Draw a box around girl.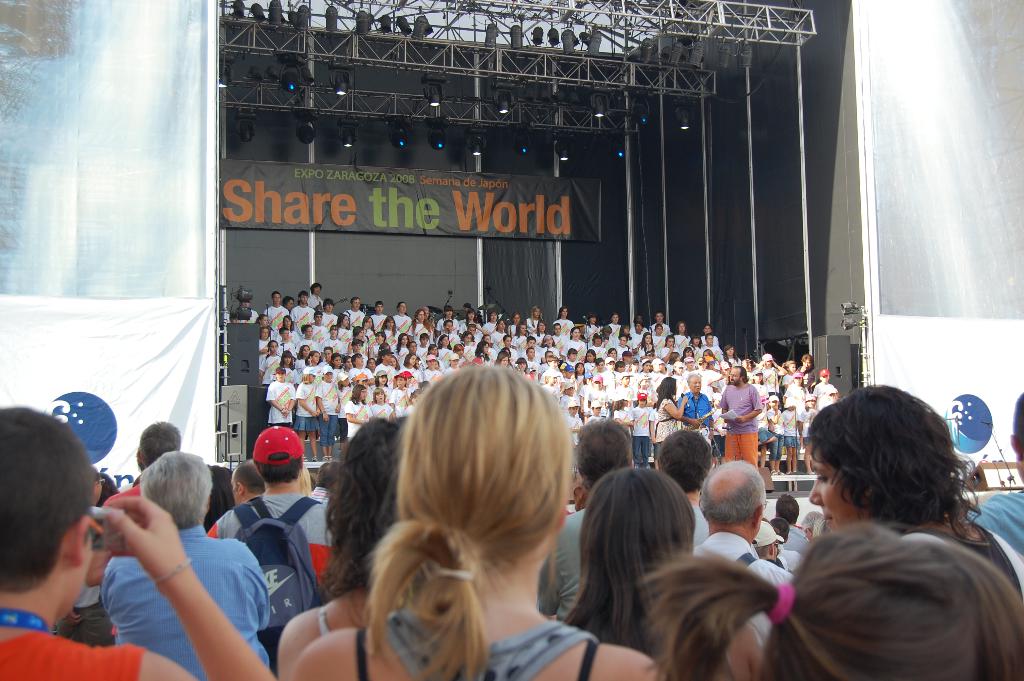
x1=422 y1=306 x2=429 y2=320.
